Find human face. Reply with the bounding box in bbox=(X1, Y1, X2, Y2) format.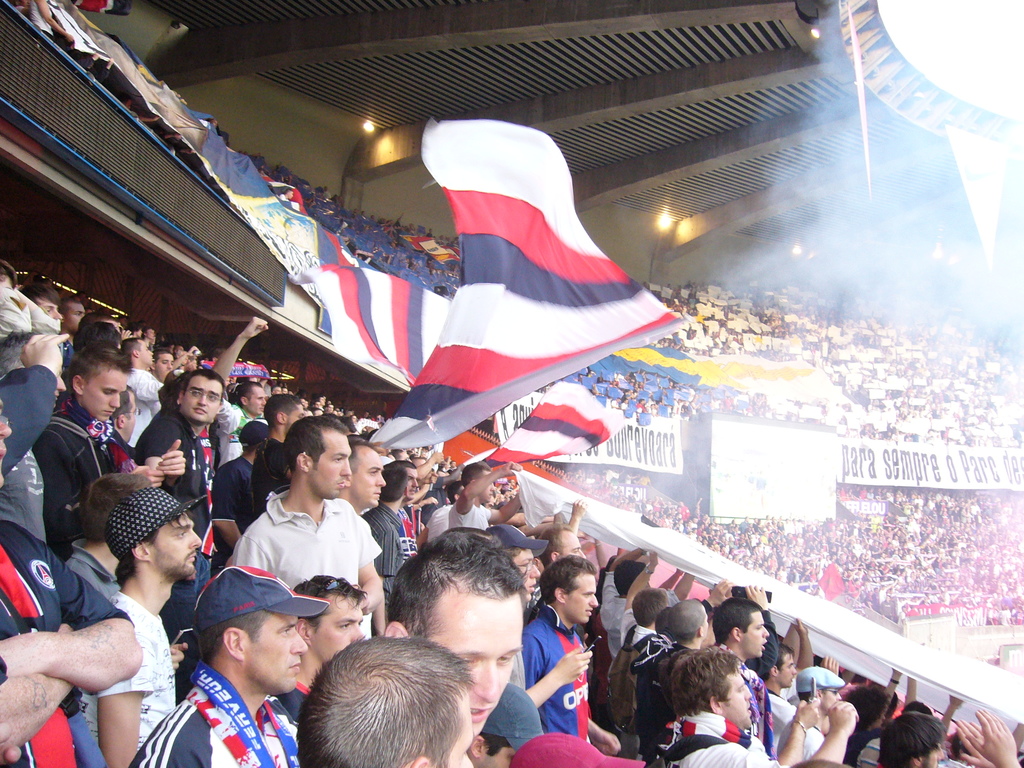
bbox=(822, 685, 844, 715).
